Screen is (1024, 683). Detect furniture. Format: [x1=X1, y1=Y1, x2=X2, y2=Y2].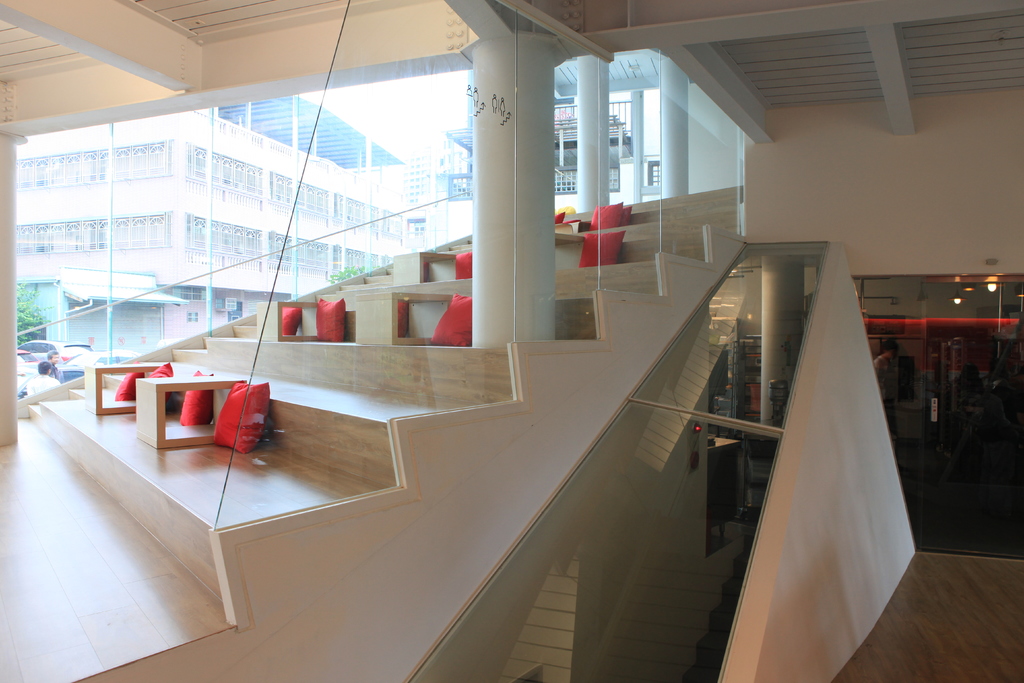
[x1=81, y1=361, x2=157, y2=417].
